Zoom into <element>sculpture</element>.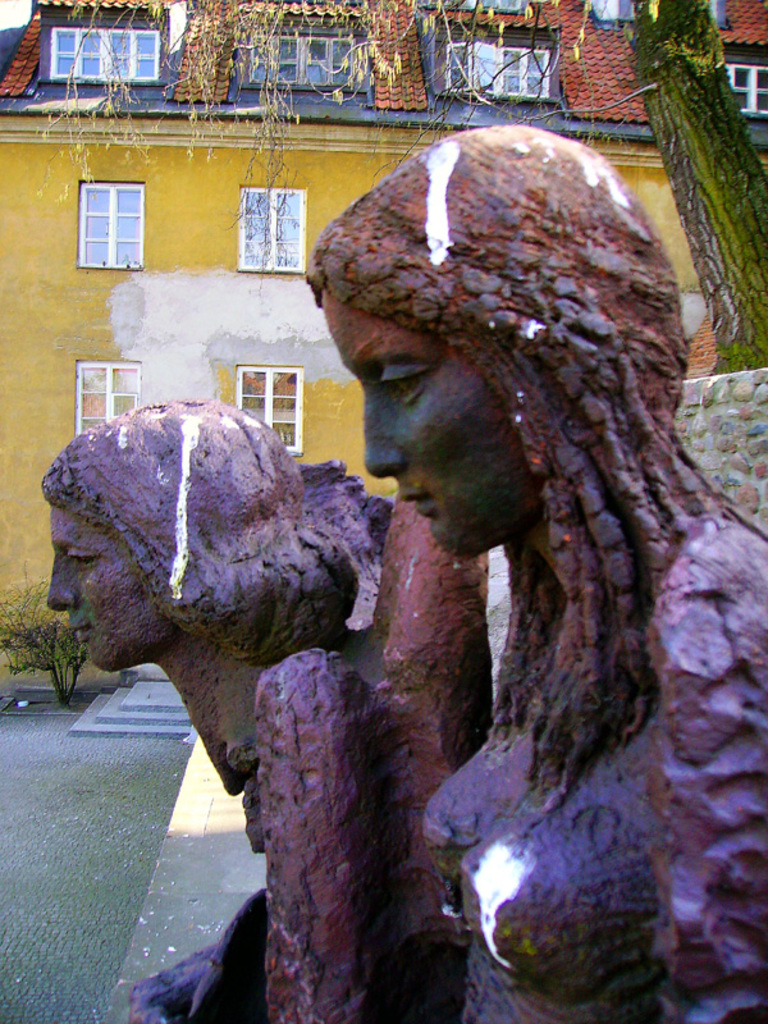
Zoom target: Rect(4, 356, 495, 1023).
